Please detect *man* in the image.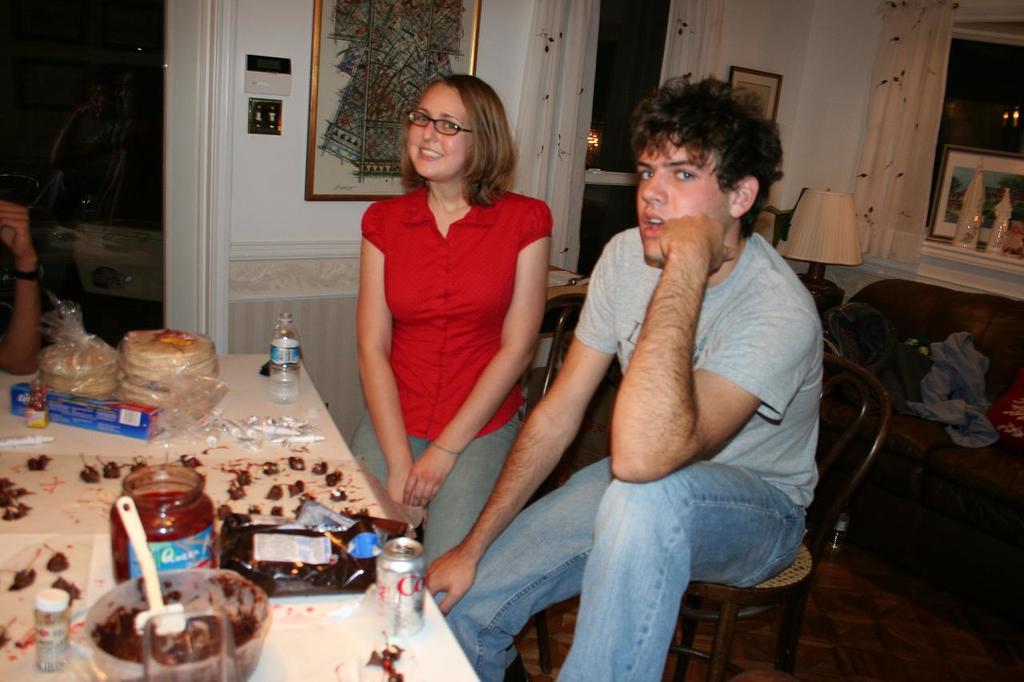
(0,196,42,378).
